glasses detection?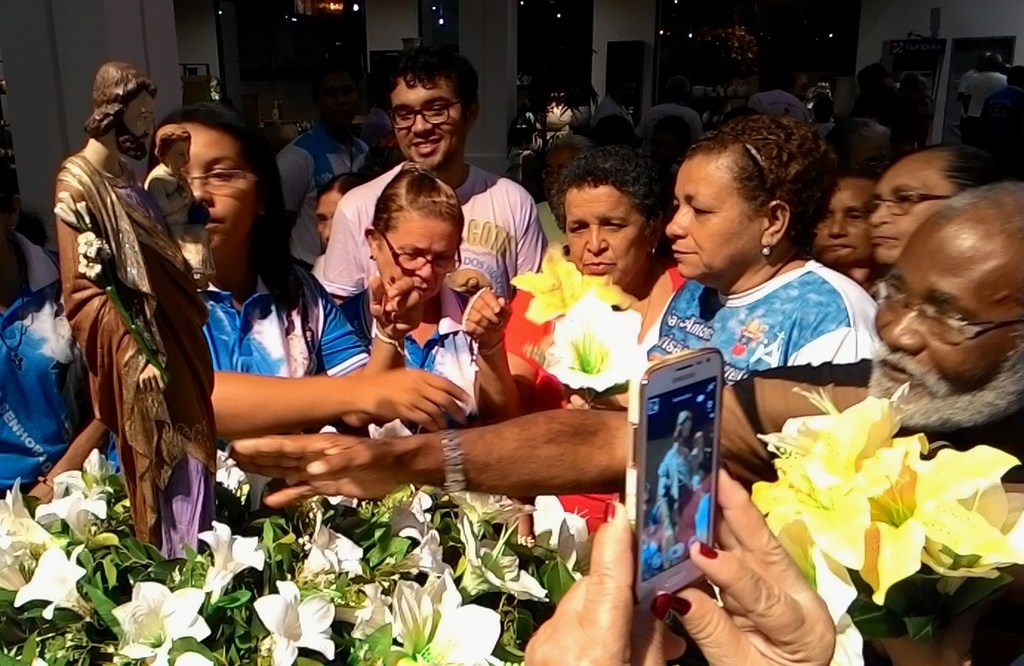
(189, 168, 256, 195)
